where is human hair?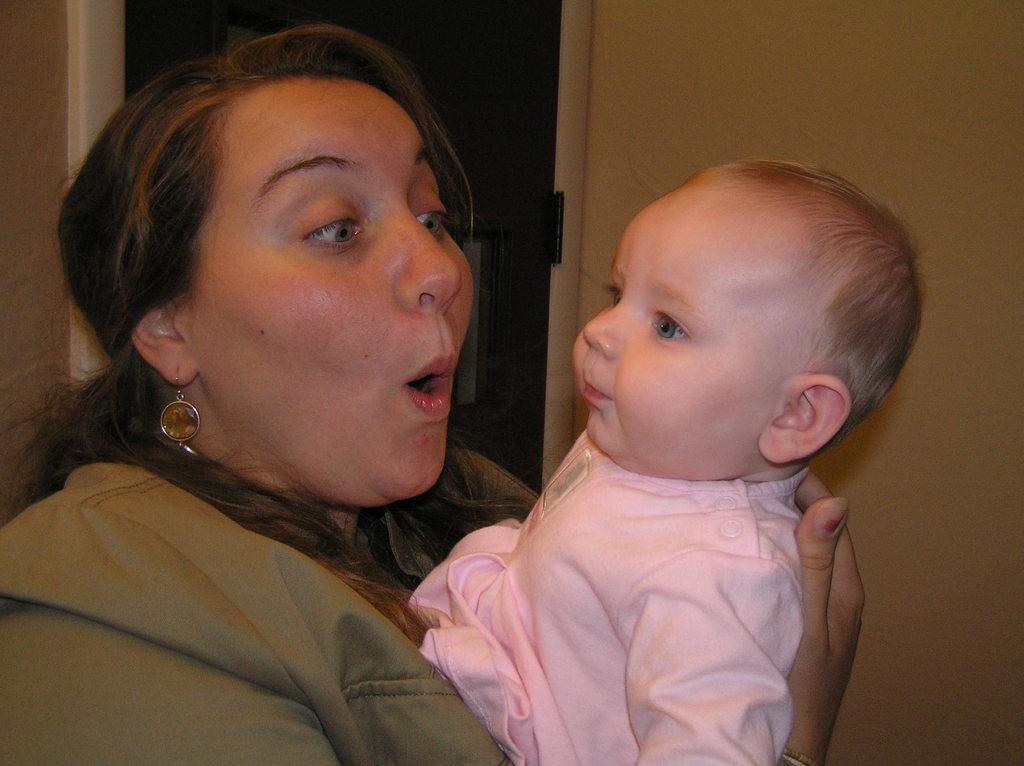
{"left": 731, "top": 163, "right": 921, "bottom": 460}.
